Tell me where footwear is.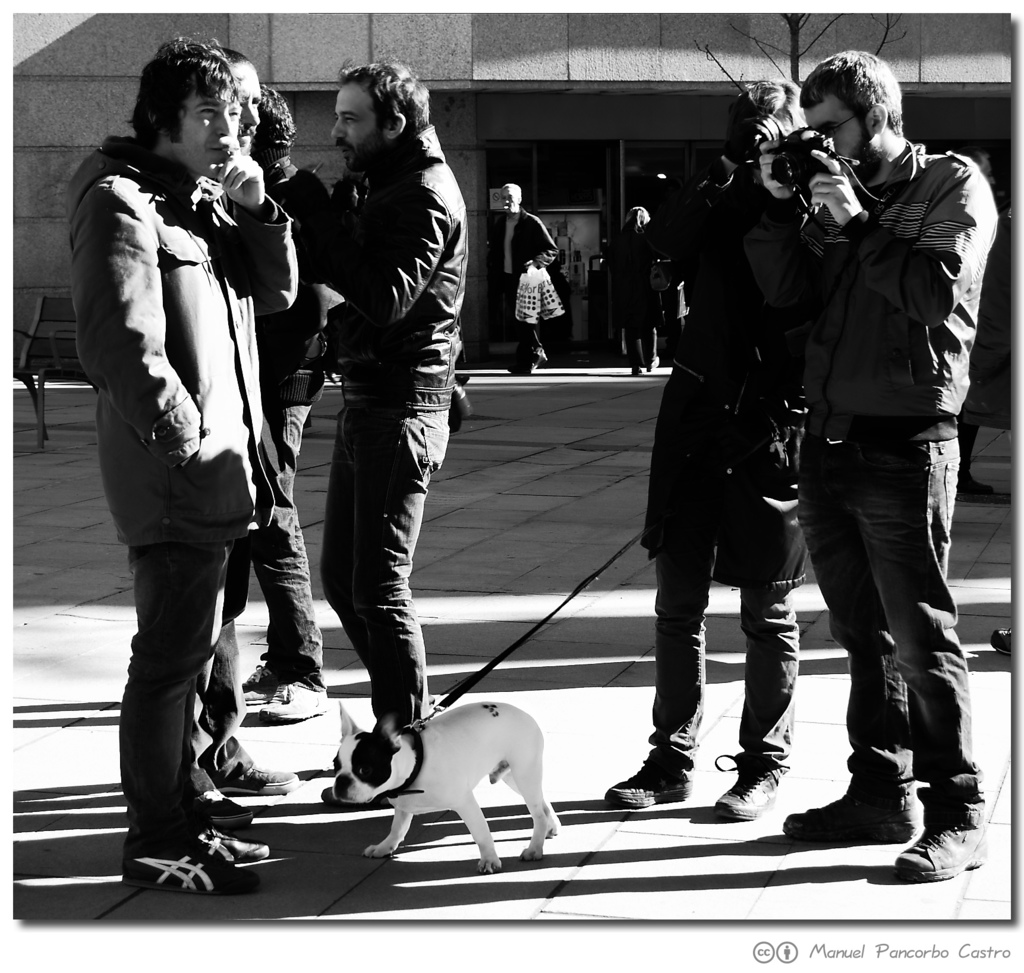
footwear is at box=[219, 759, 299, 794].
